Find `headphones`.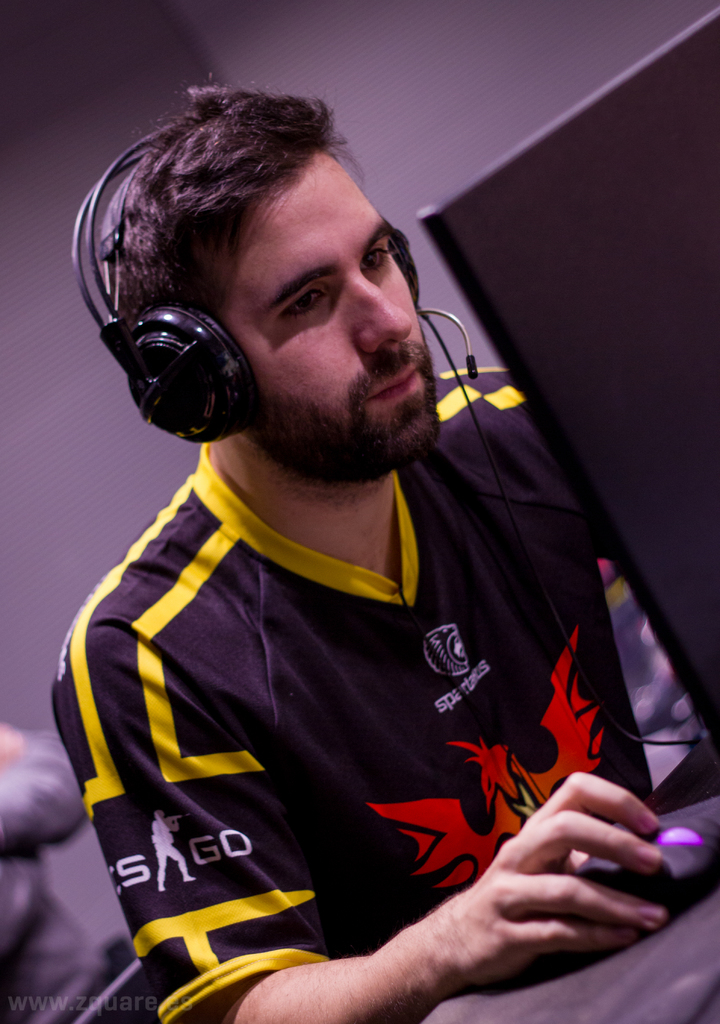
<box>70,137,478,379</box>.
